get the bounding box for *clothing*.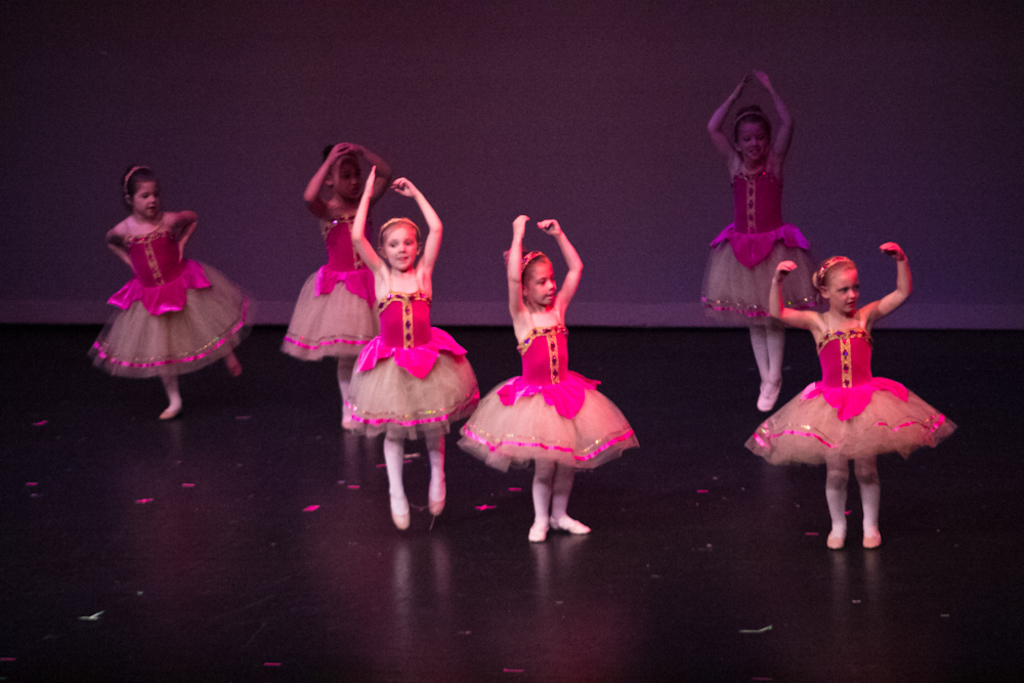
Rect(343, 267, 480, 437).
